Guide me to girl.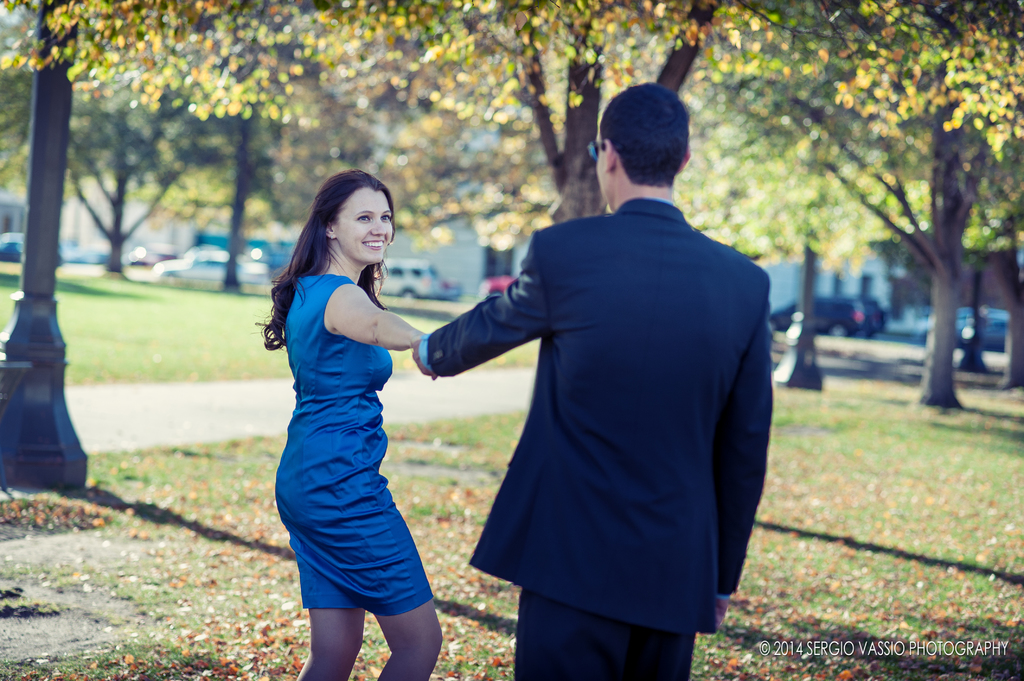
Guidance: BBox(247, 181, 446, 680).
